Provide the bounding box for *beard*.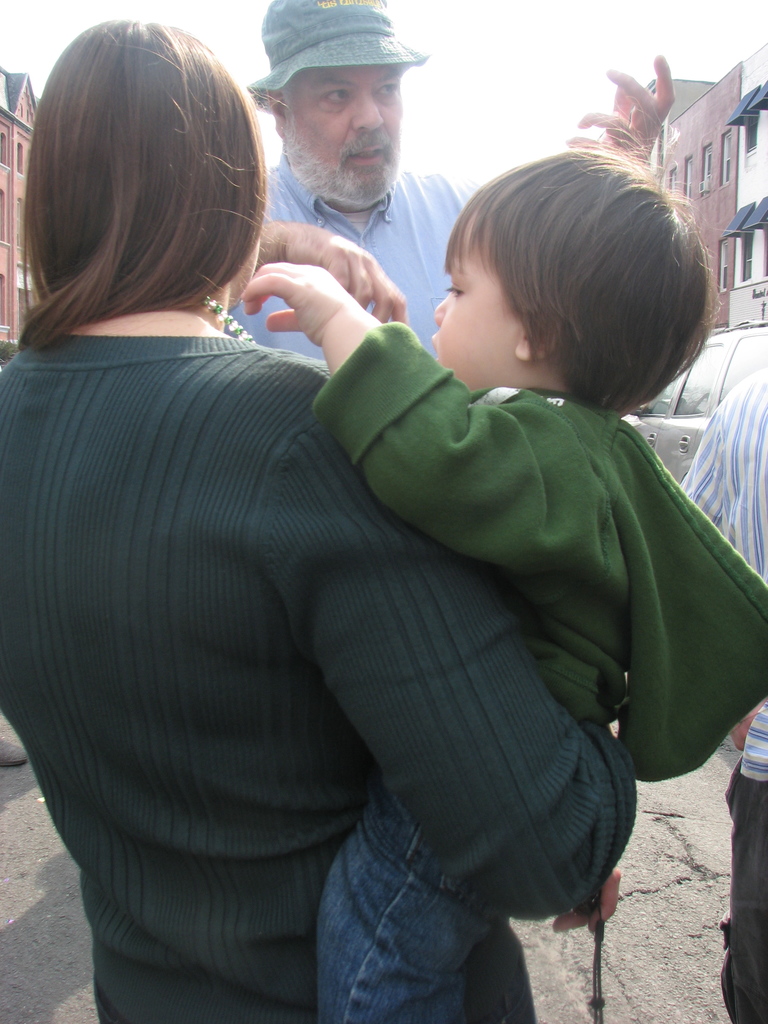
<bbox>251, 71, 428, 229</bbox>.
